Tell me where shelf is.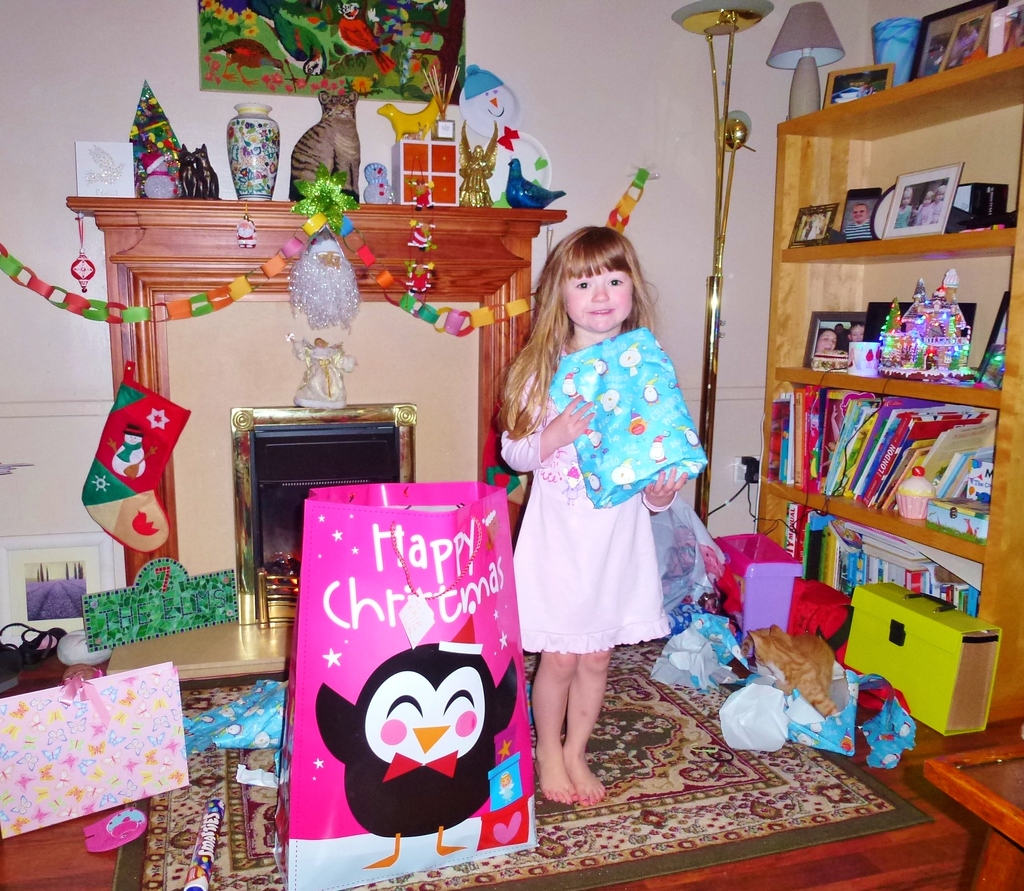
shelf is at l=753, t=481, r=1023, b=719.
